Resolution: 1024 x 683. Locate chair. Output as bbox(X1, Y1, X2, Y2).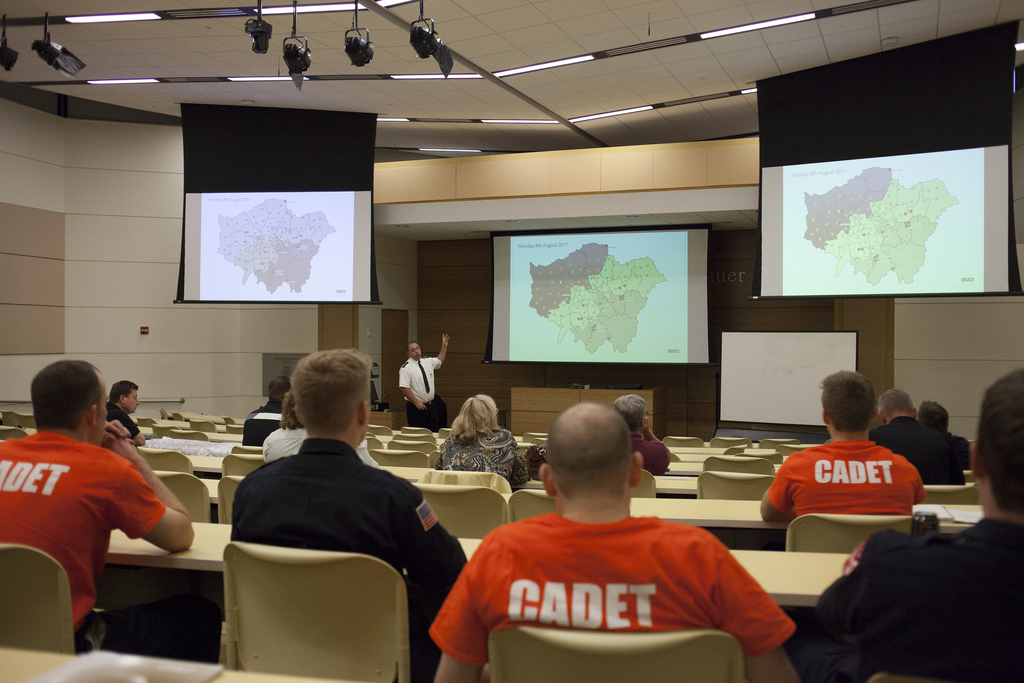
bbox(164, 413, 184, 423).
